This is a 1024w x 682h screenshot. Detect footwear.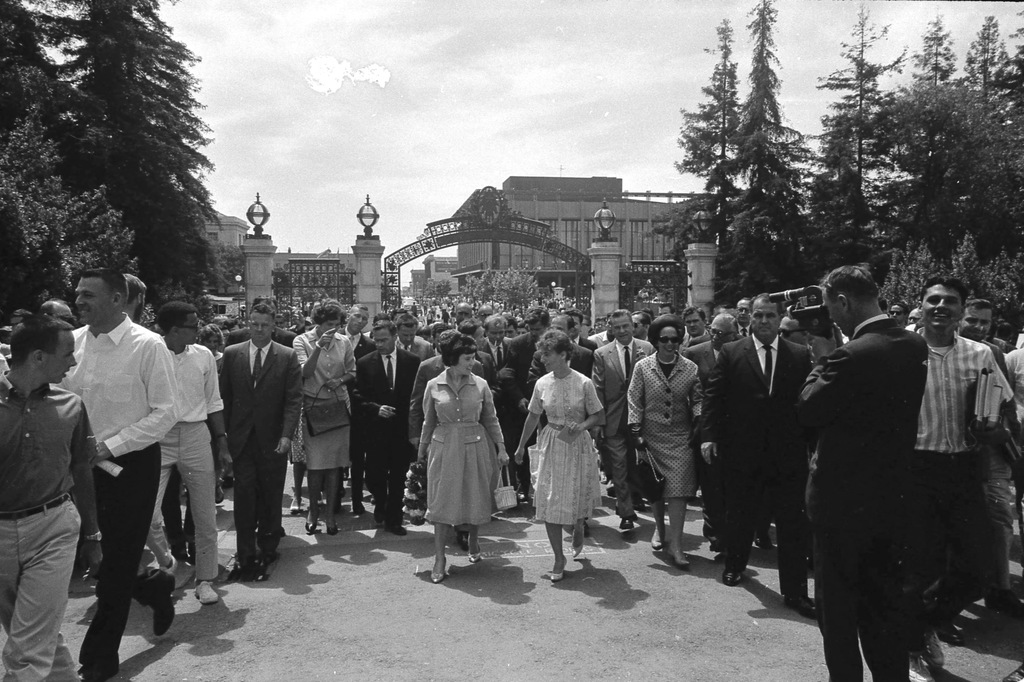
(351,504,364,514).
